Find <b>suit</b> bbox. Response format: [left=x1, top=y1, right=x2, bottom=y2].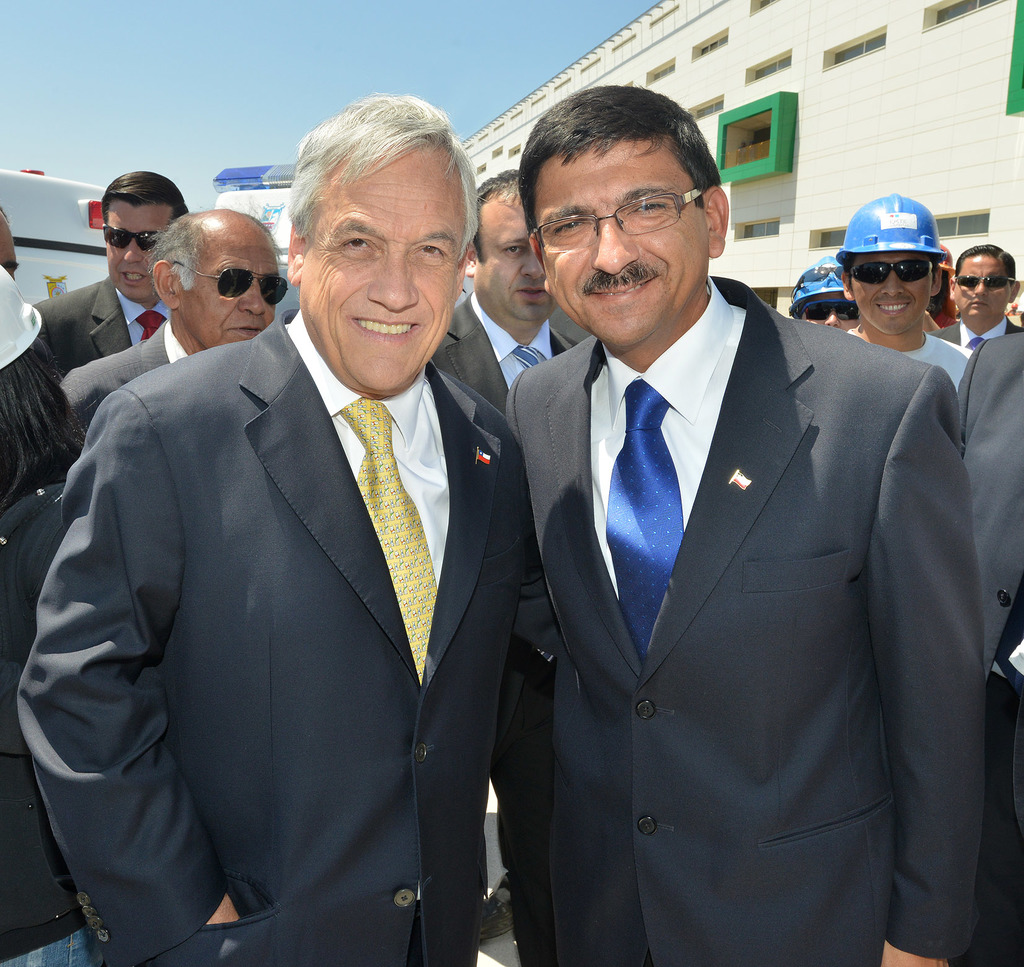
[left=10, top=301, right=563, bottom=966].
